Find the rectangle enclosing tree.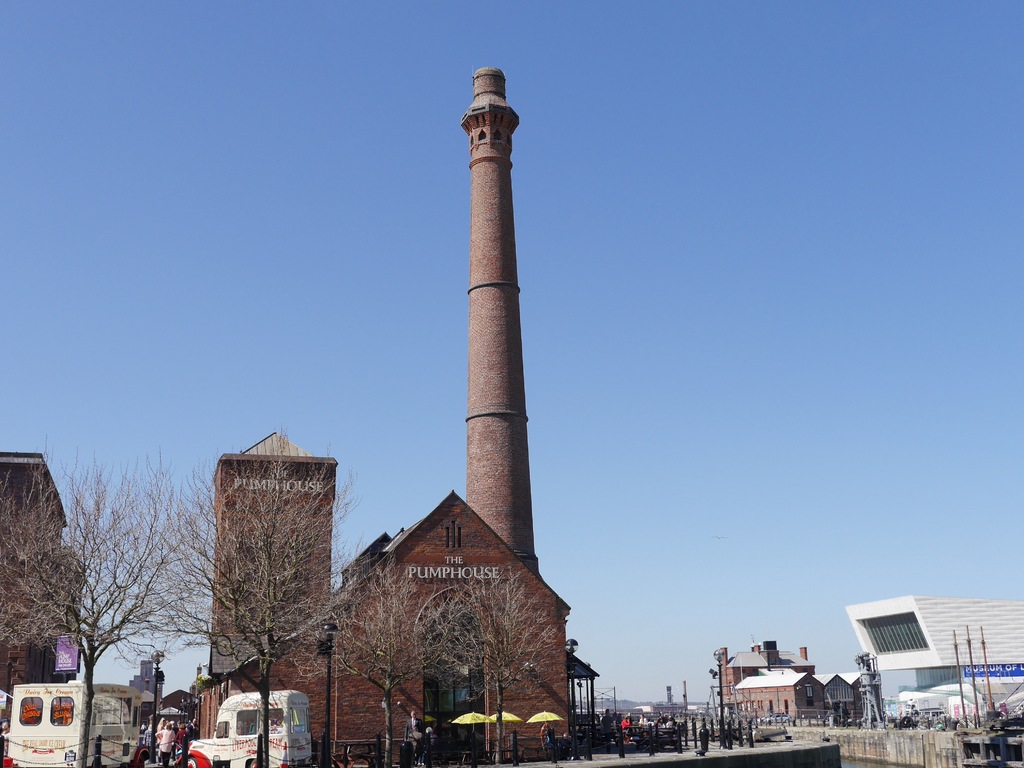
box=[0, 434, 201, 767].
